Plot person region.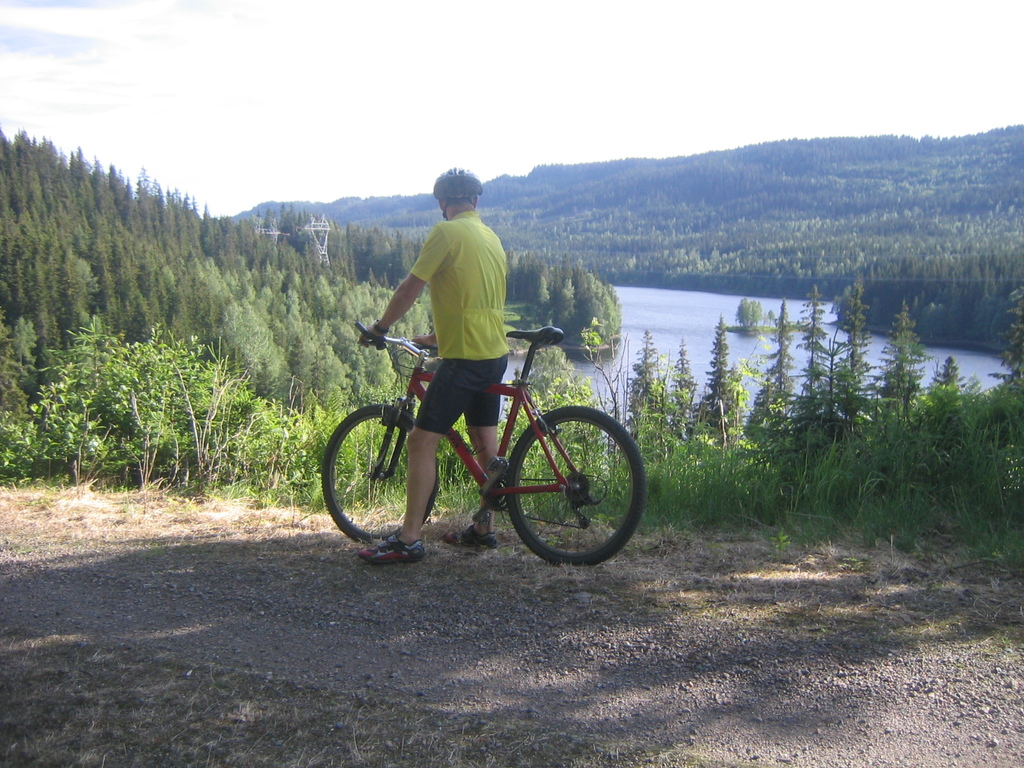
Plotted at crop(382, 174, 529, 414).
